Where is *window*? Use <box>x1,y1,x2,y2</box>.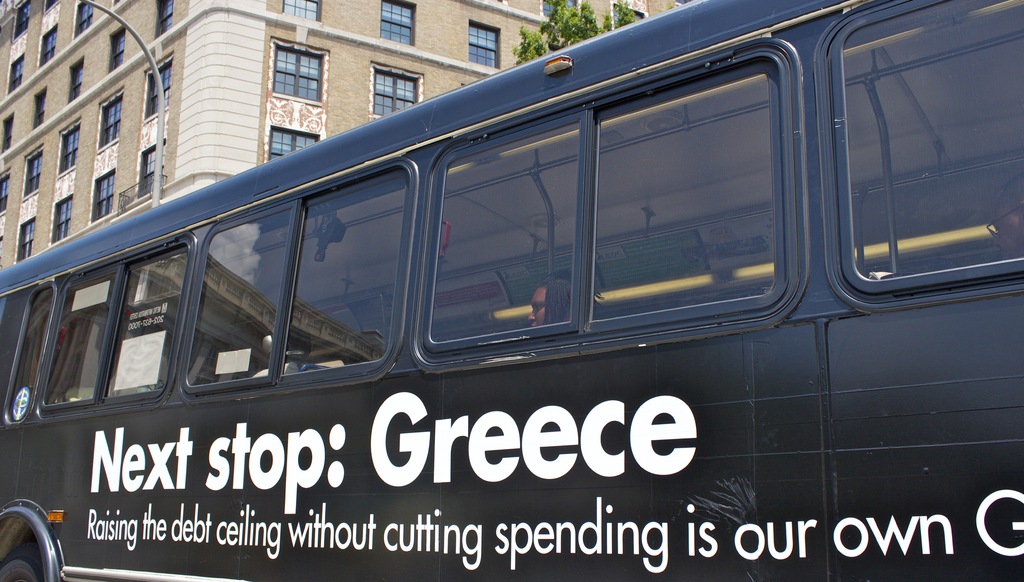
<box>266,125,321,165</box>.
